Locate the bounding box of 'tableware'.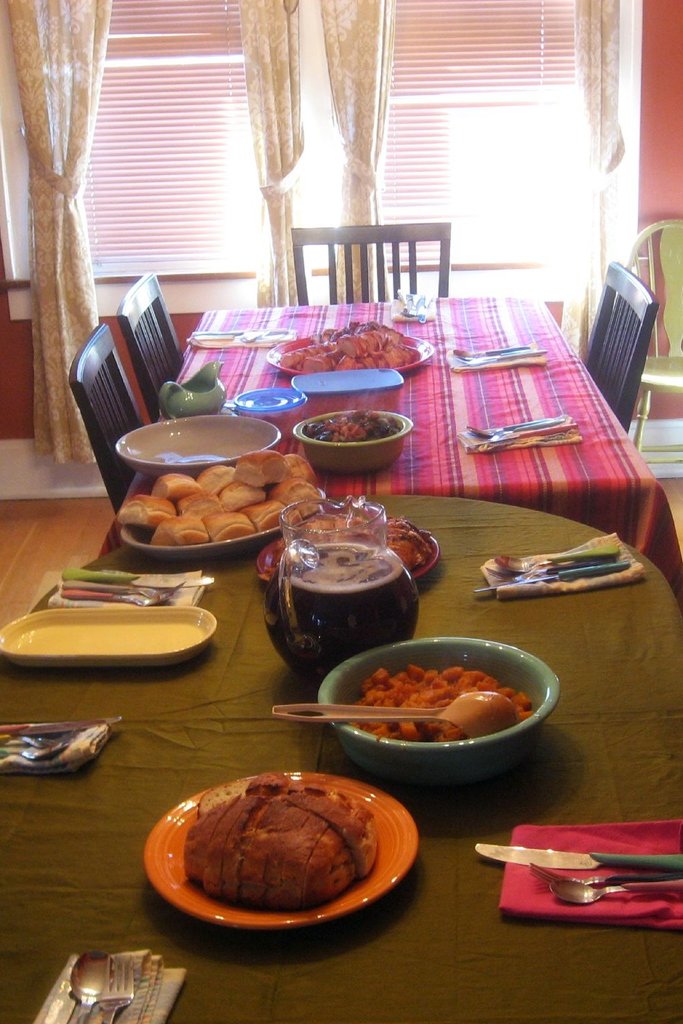
Bounding box: <region>234, 385, 302, 413</region>.
